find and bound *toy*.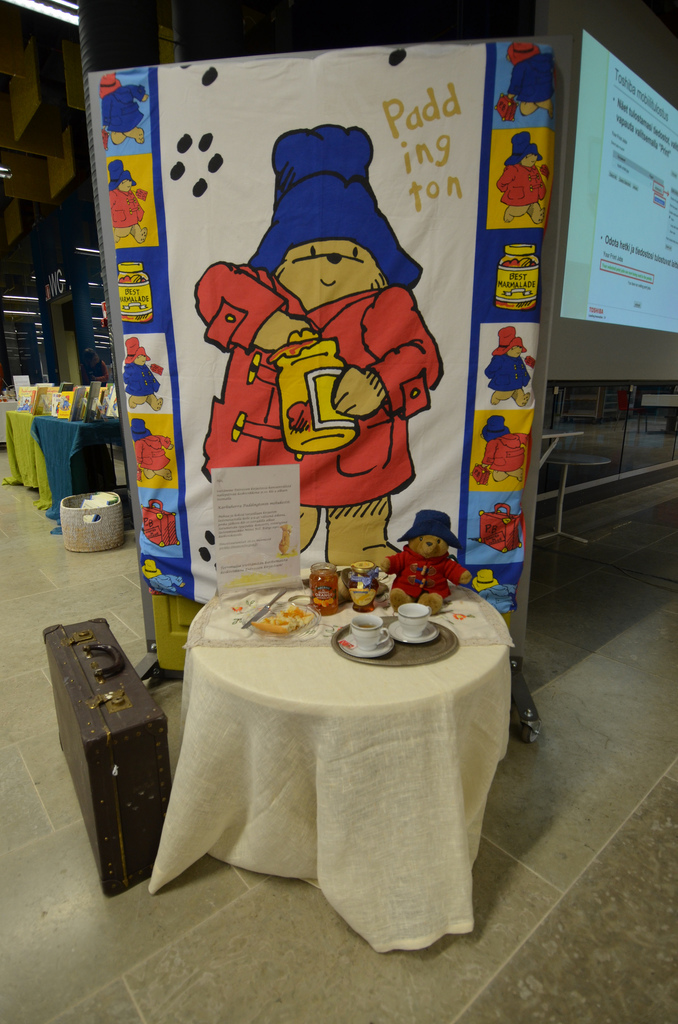
Bound: bbox(488, 134, 547, 223).
